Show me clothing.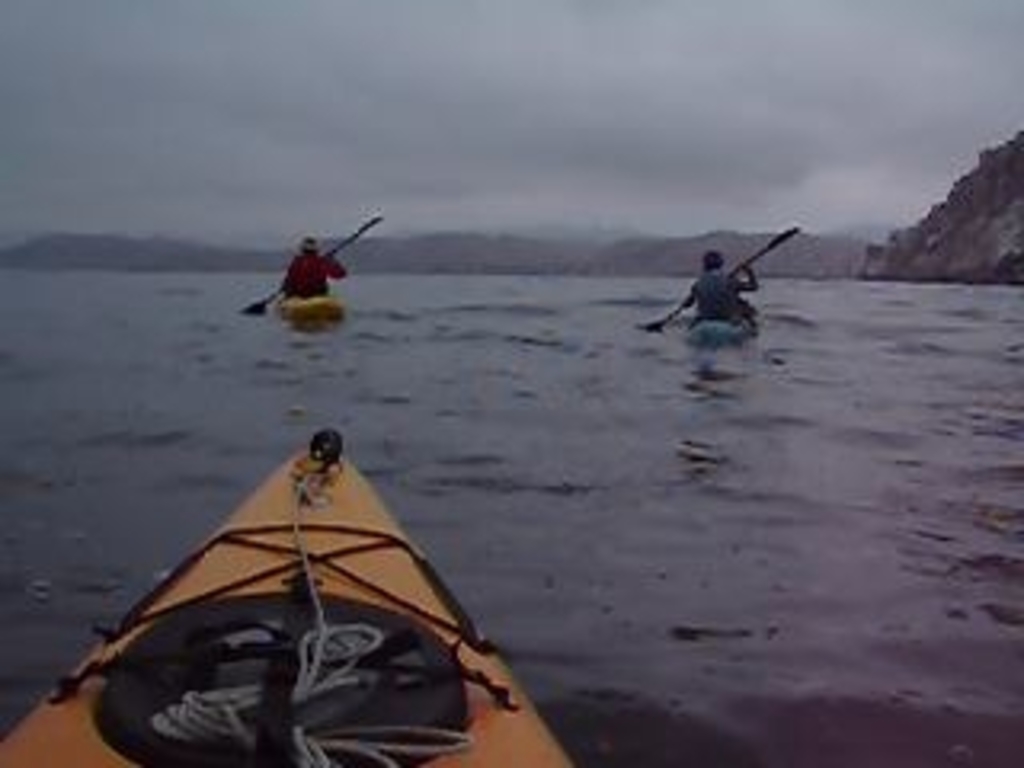
clothing is here: <region>275, 253, 346, 294</region>.
